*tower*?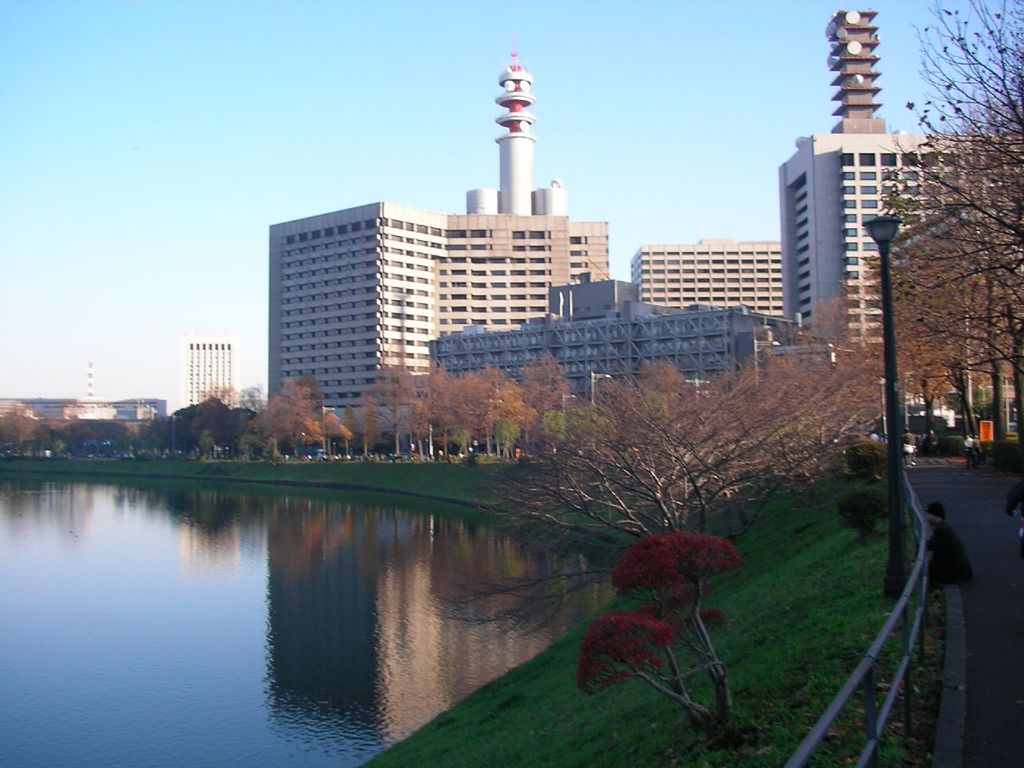
(179,335,239,411)
